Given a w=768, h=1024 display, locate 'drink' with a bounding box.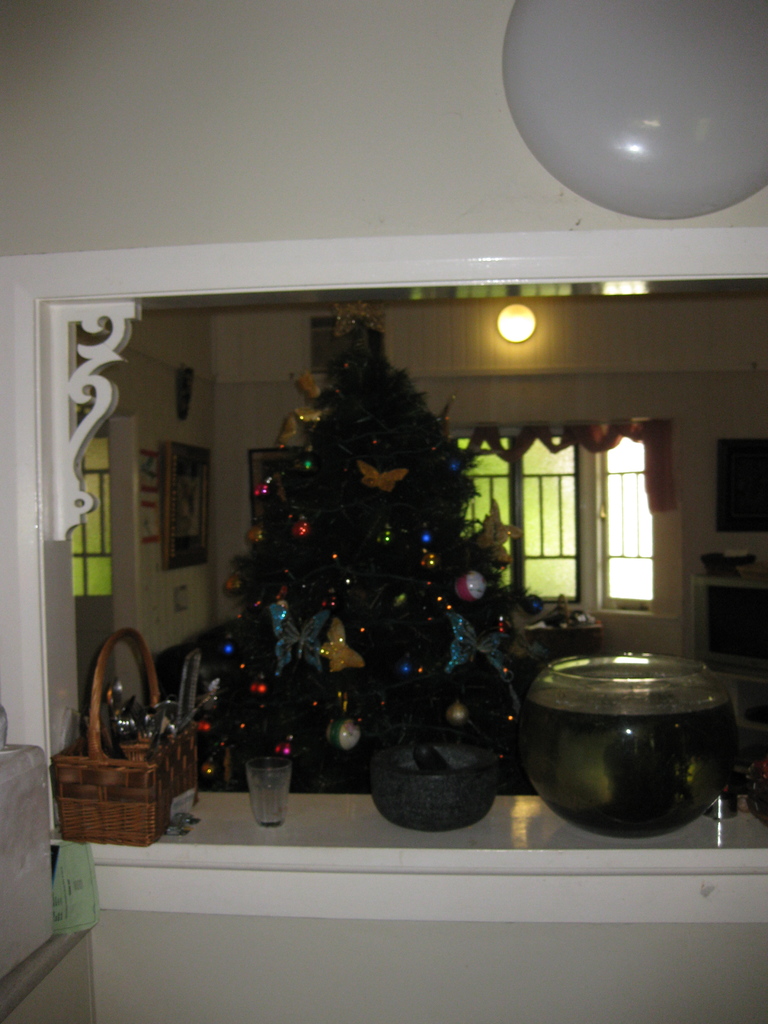
Located: {"left": 516, "top": 687, "right": 740, "bottom": 837}.
